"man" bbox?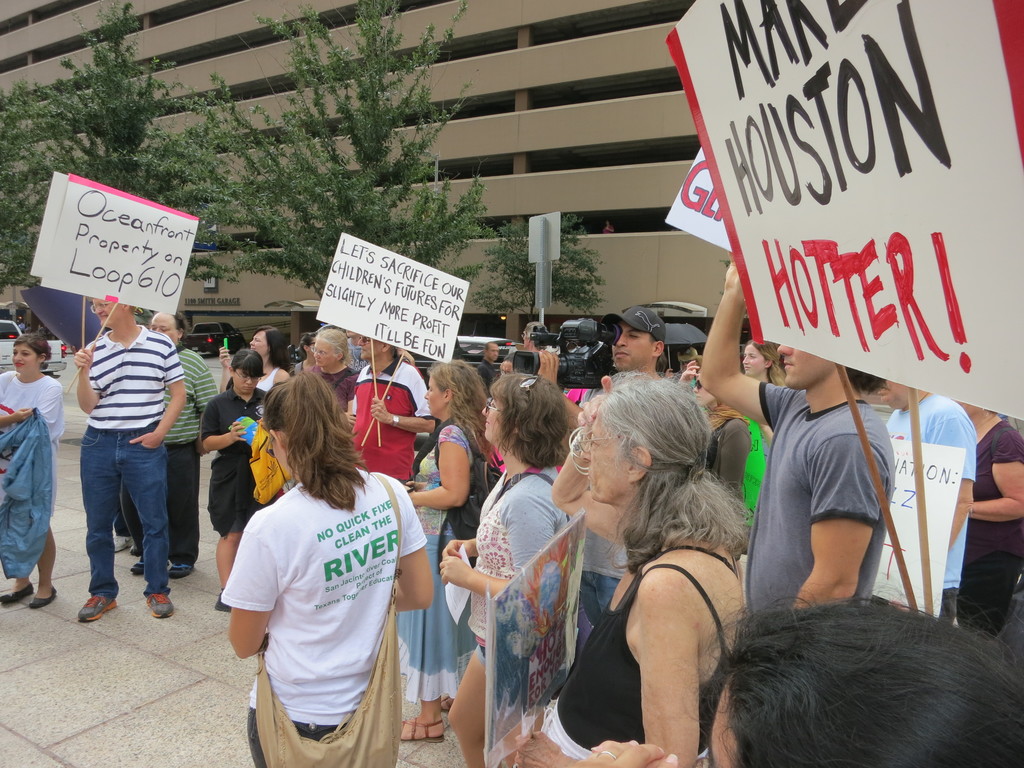
Rect(874, 378, 975, 623)
